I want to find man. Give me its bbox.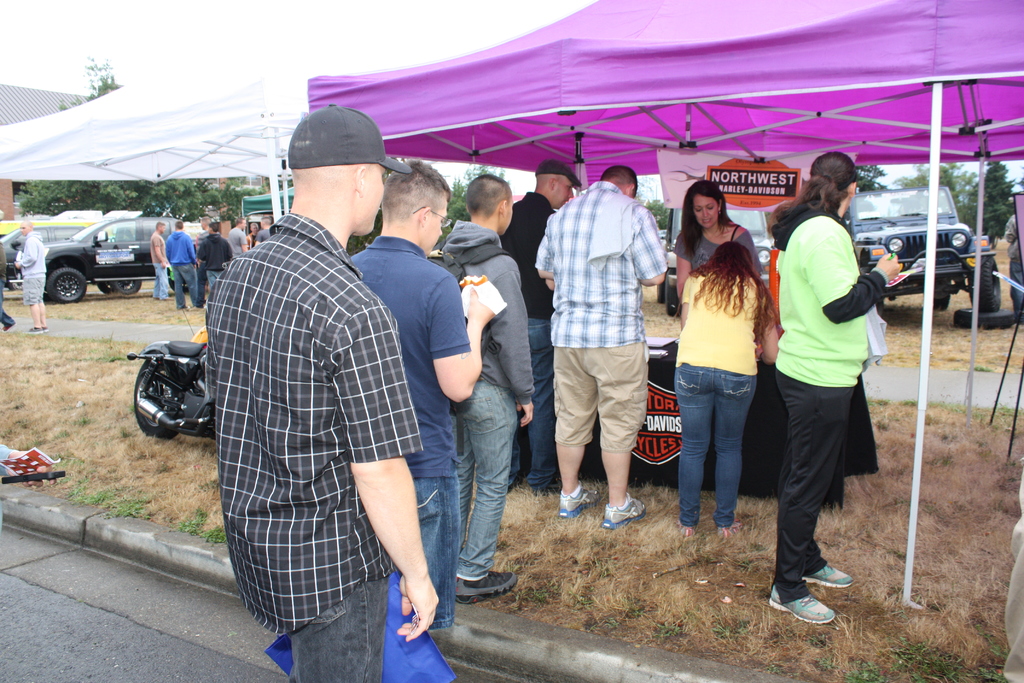
region(152, 223, 171, 300).
